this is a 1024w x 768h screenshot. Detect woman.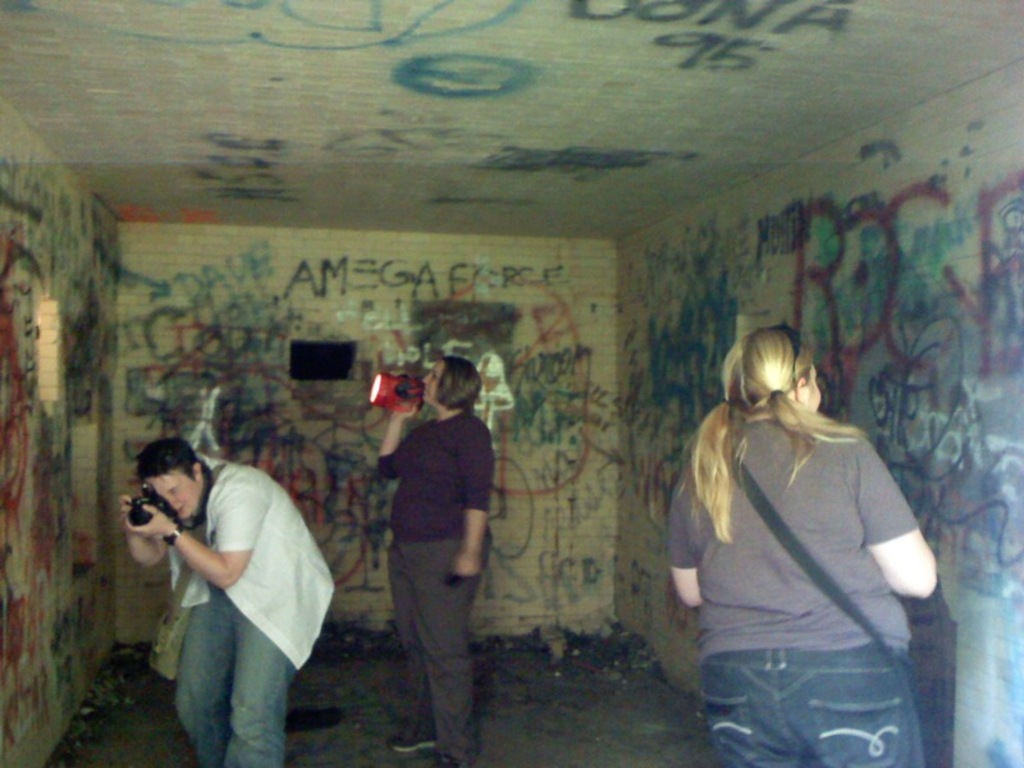
box=[115, 438, 338, 767].
